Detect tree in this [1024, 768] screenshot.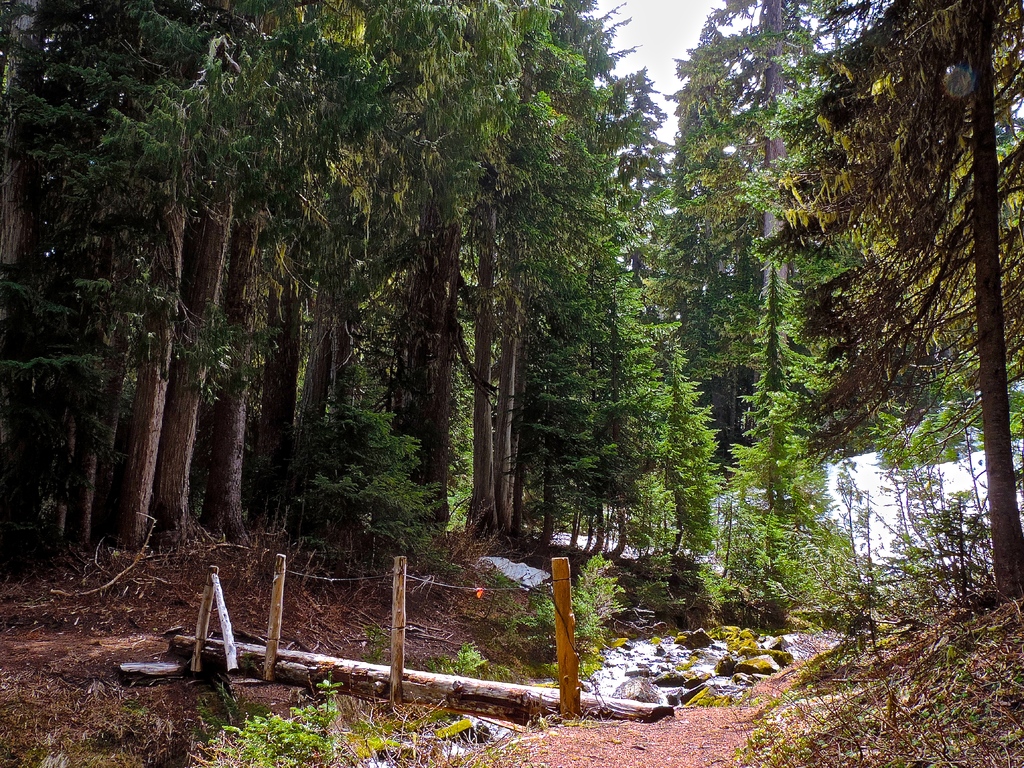
Detection: box(751, 0, 1023, 621).
